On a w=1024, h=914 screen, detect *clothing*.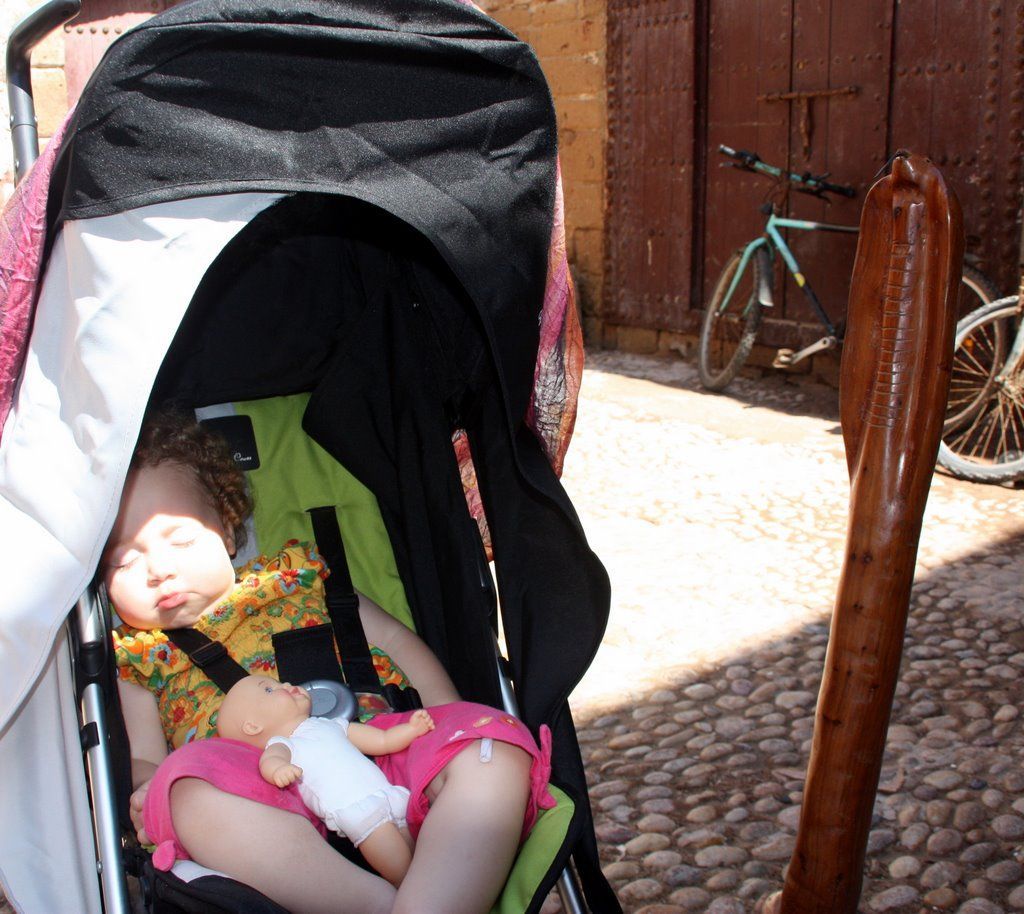
(289,713,423,845).
